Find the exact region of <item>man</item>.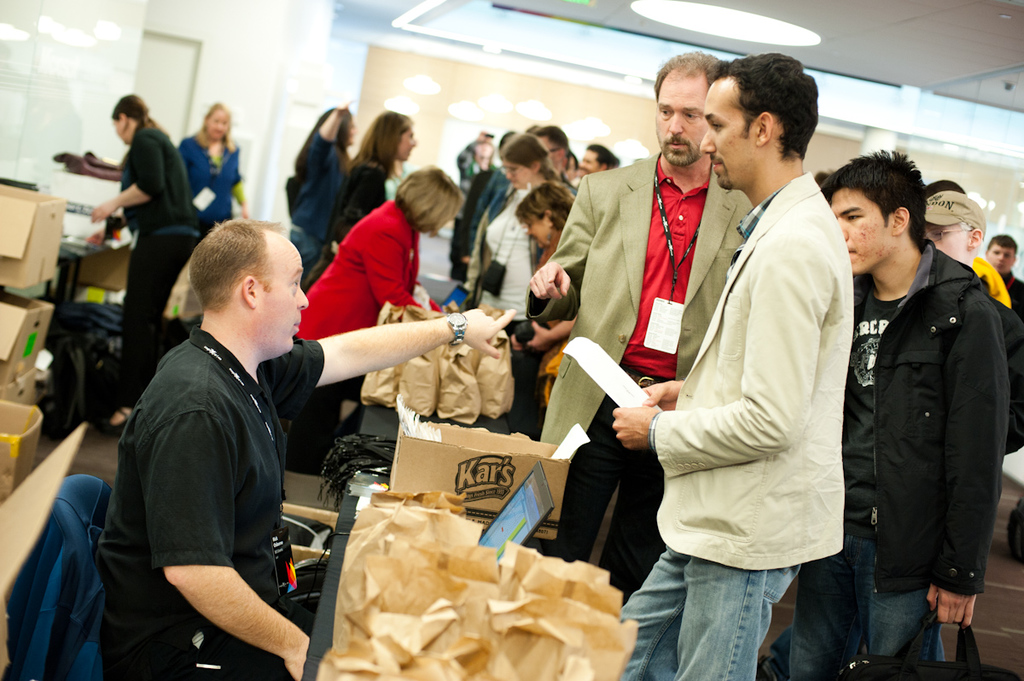
Exact region: (610,50,851,680).
